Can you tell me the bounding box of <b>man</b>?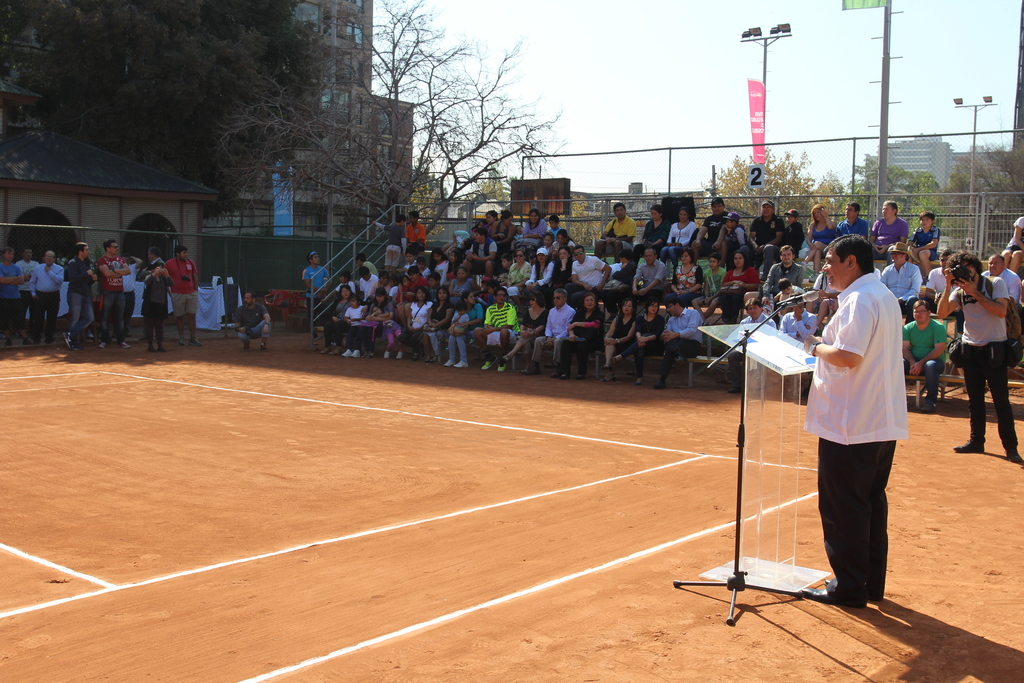
(739,196,793,276).
